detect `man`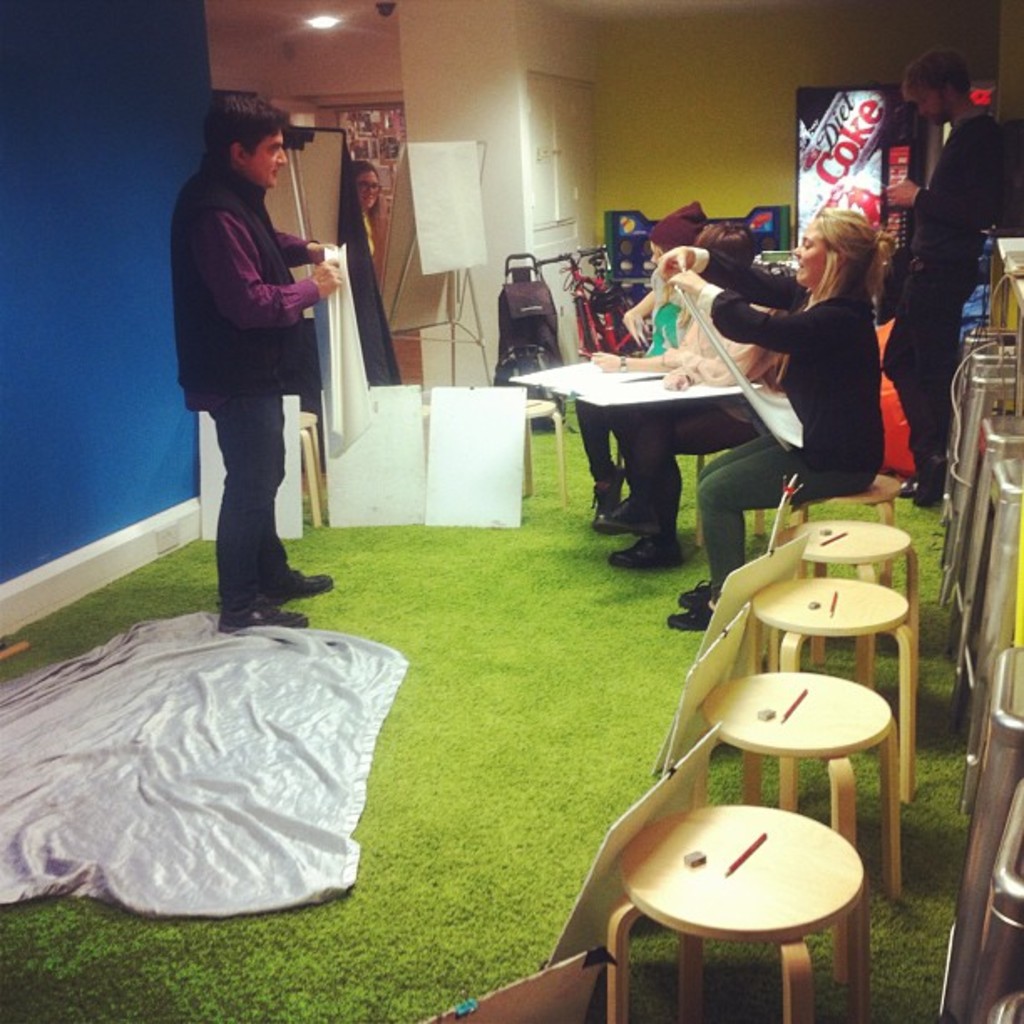
167/85/351/651
